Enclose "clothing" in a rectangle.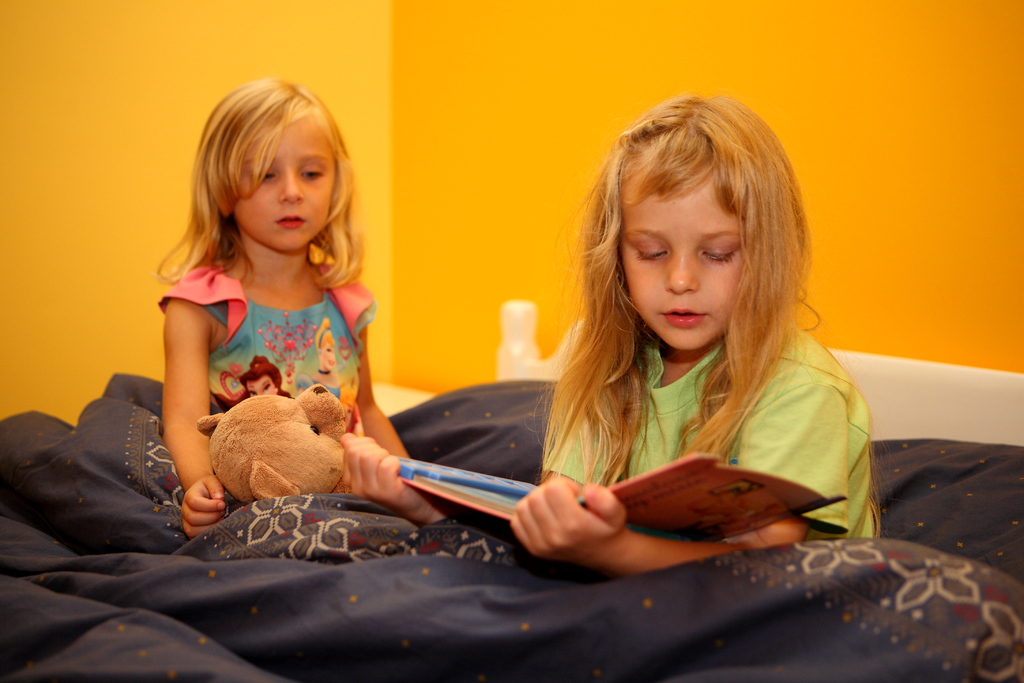
<region>534, 313, 881, 534</region>.
